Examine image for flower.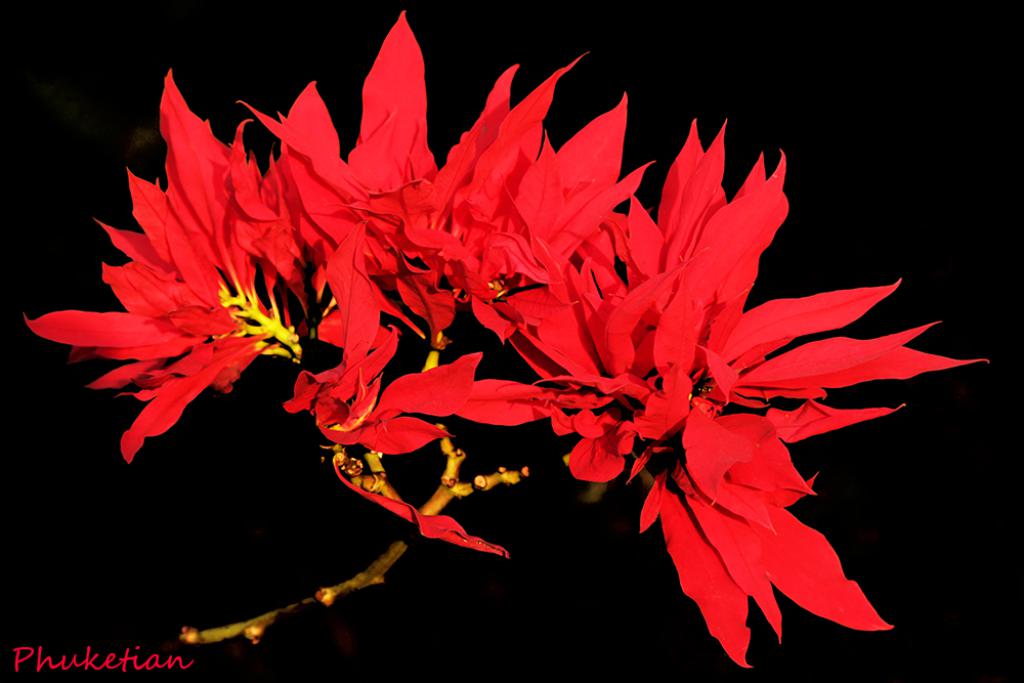
Examination result: Rect(22, 60, 443, 468).
